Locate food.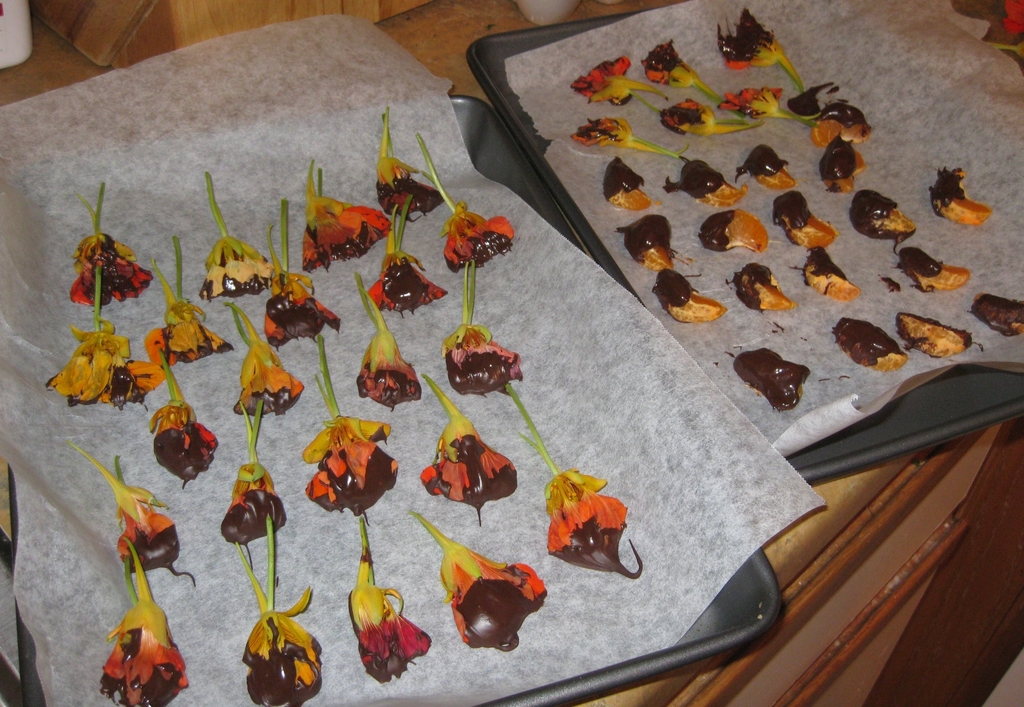
Bounding box: bbox(731, 346, 813, 413).
